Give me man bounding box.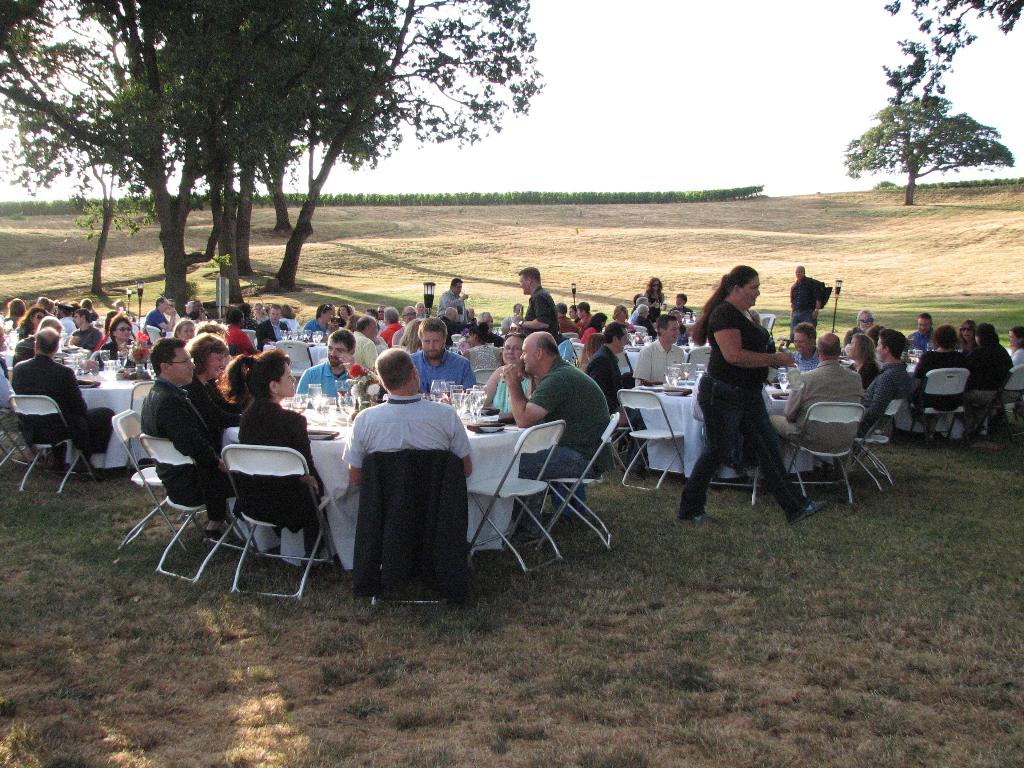
locate(298, 326, 374, 400).
